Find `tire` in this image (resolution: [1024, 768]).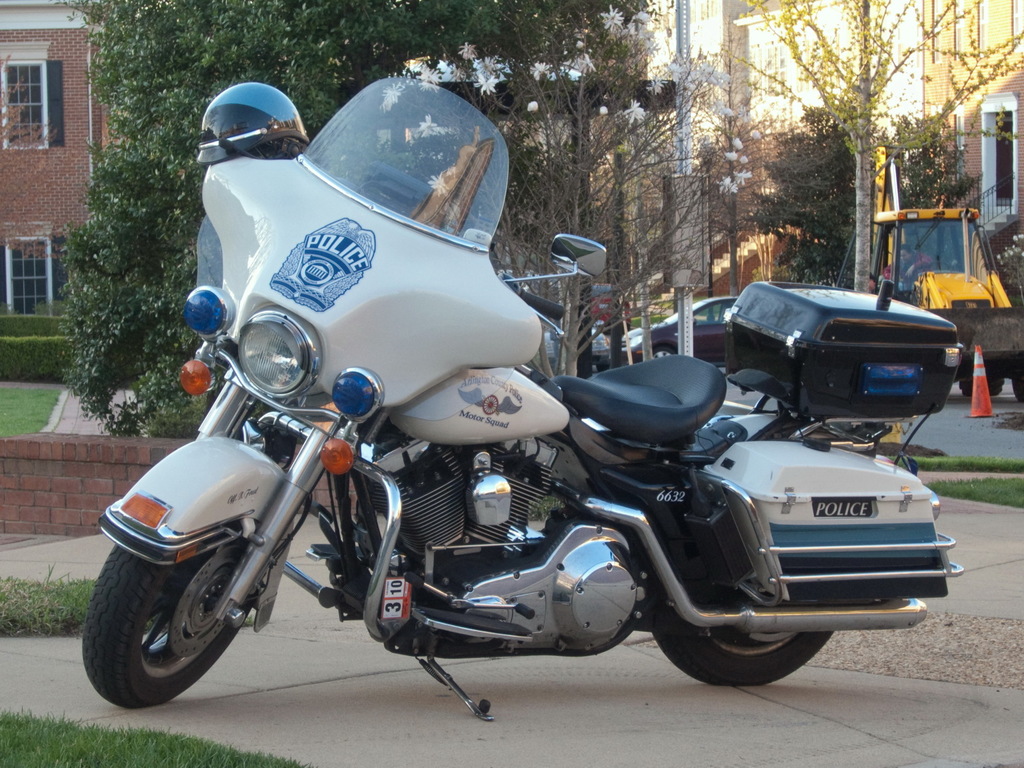
[90, 511, 248, 718].
